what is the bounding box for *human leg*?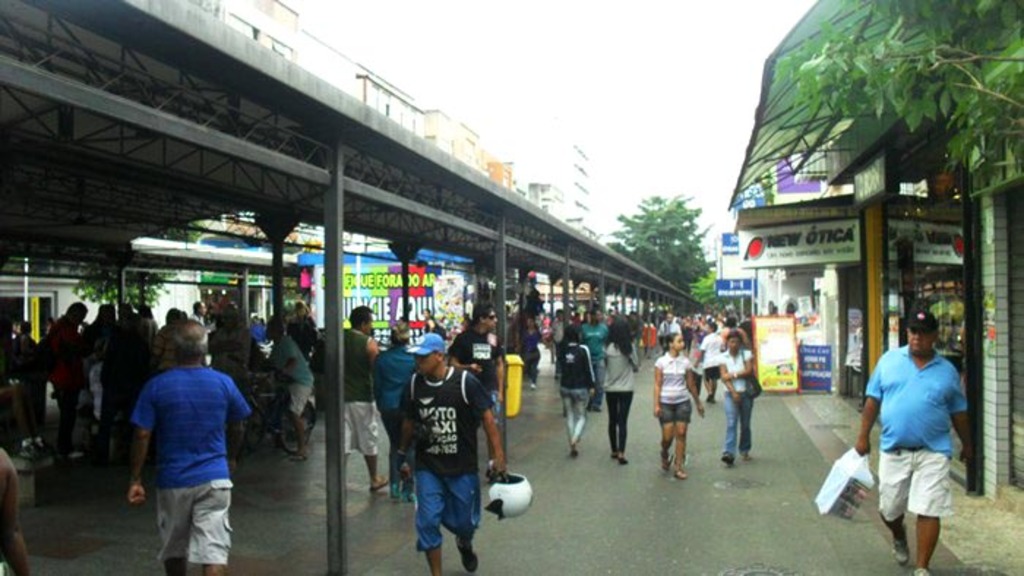
{"left": 904, "top": 449, "right": 949, "bottom": 575}.
